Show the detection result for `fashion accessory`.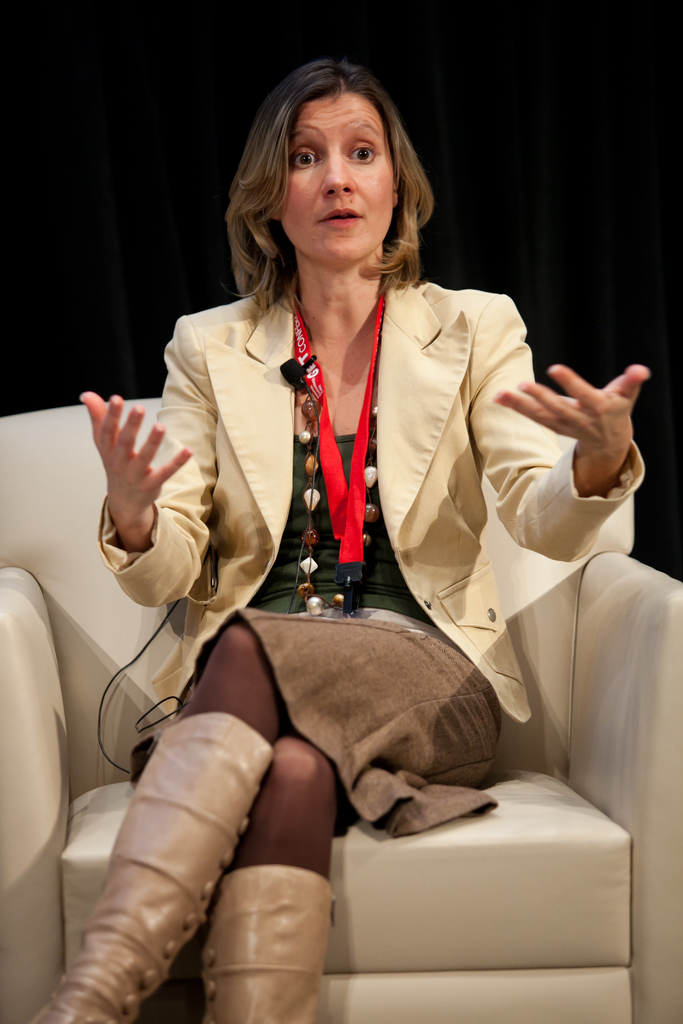
bbox(26, 712, 271, 1023).
